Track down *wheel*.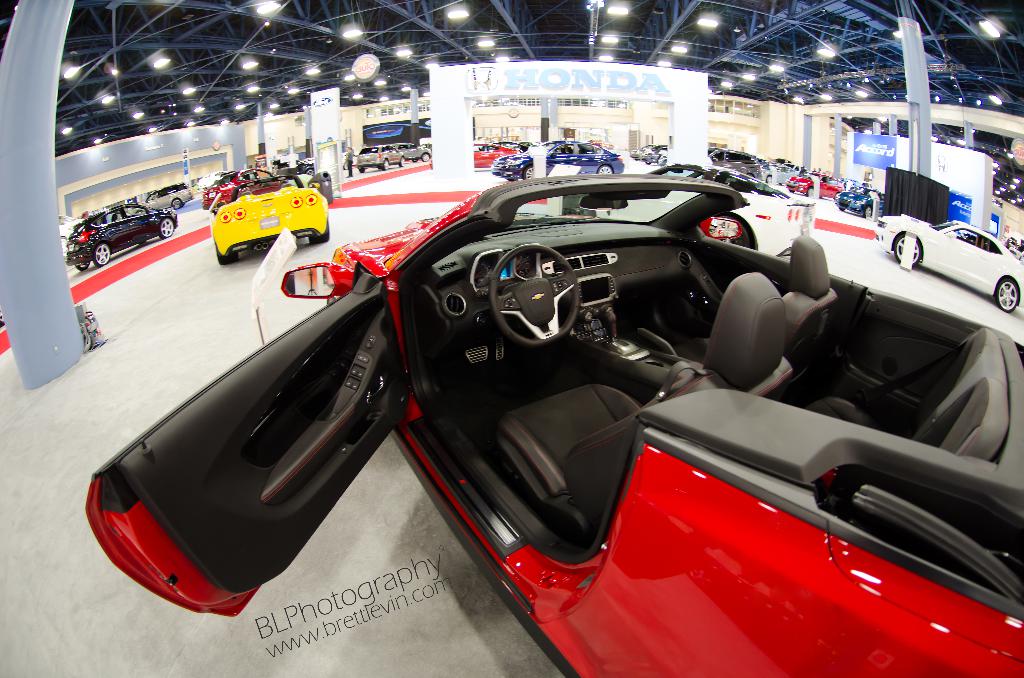
Tracked to {"left": 60, "top": 236, "right": 67, "bottom": 243}.
